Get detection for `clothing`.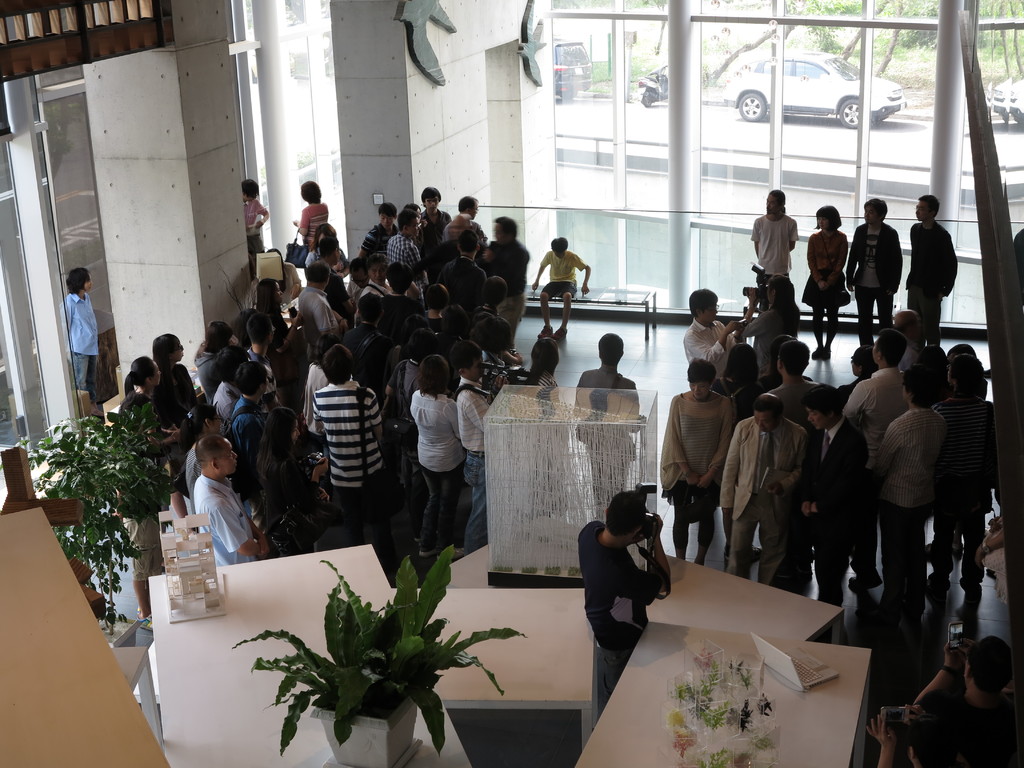
Detection: bbox(390, 357, 423, 412).
